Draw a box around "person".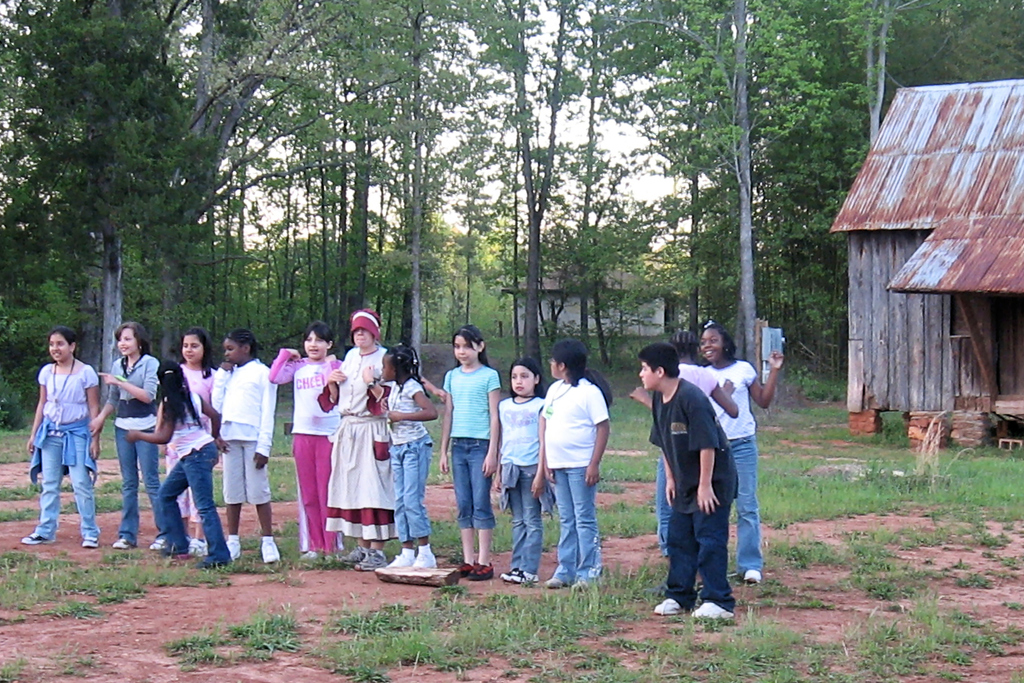
91,321,175,555.
